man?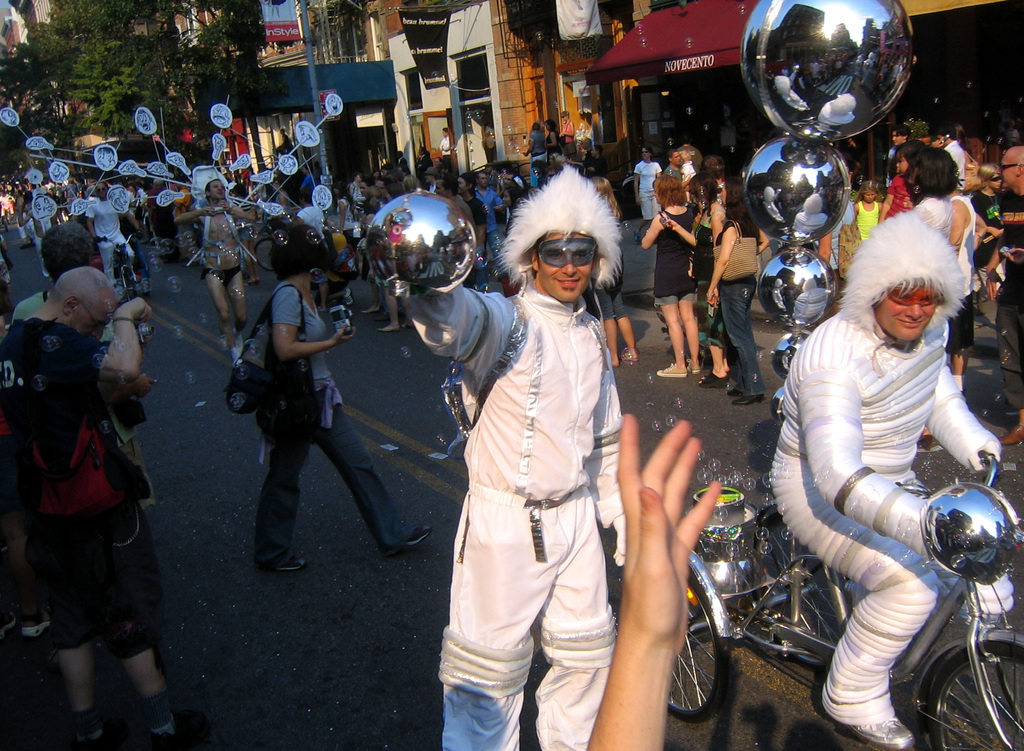
<region>90, 181, 140, 297</region>
